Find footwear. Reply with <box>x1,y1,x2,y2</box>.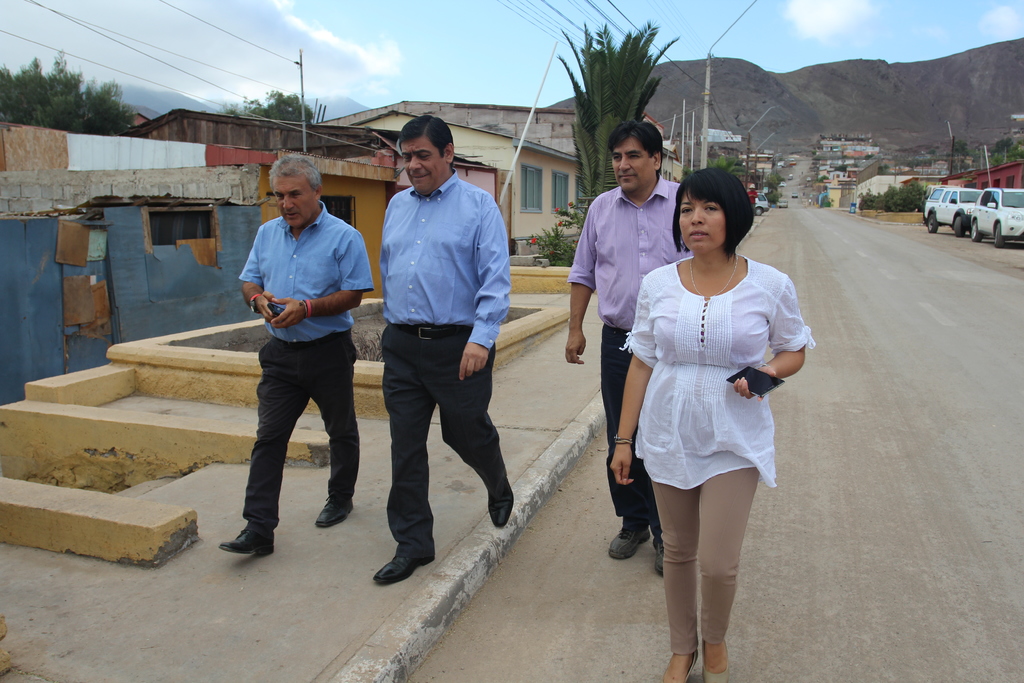
<box>647,522,667,579</box>.
